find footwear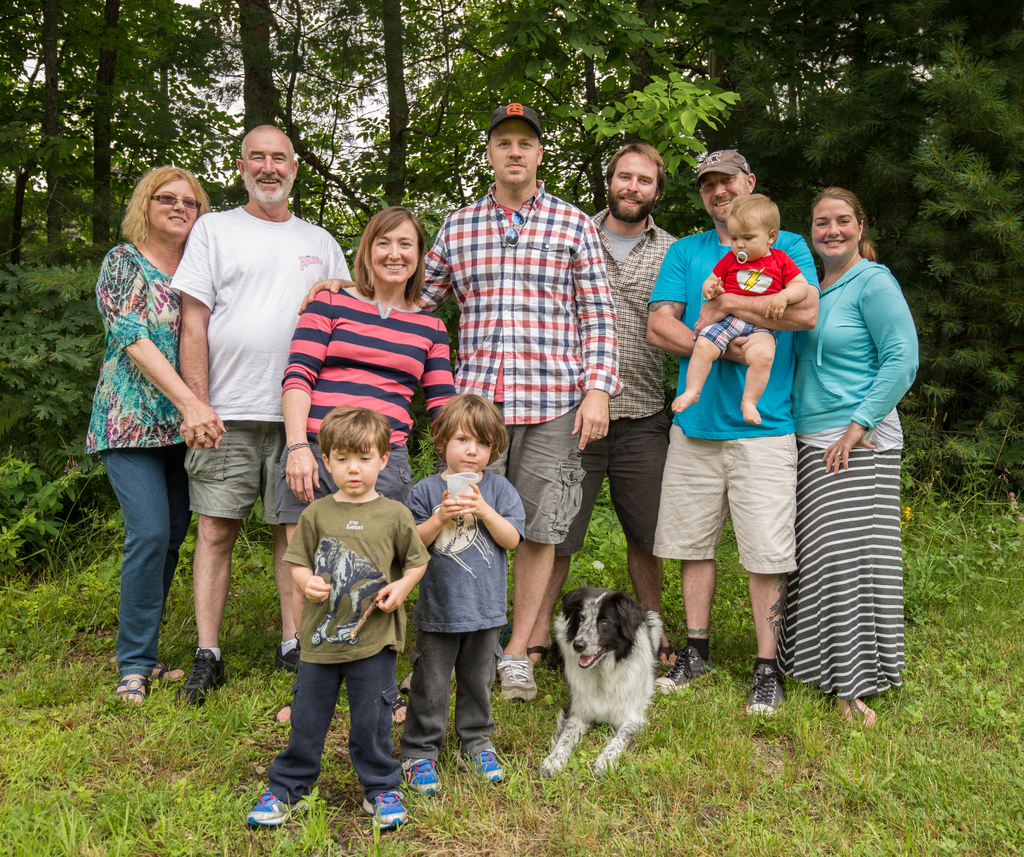
180 646 225 721
